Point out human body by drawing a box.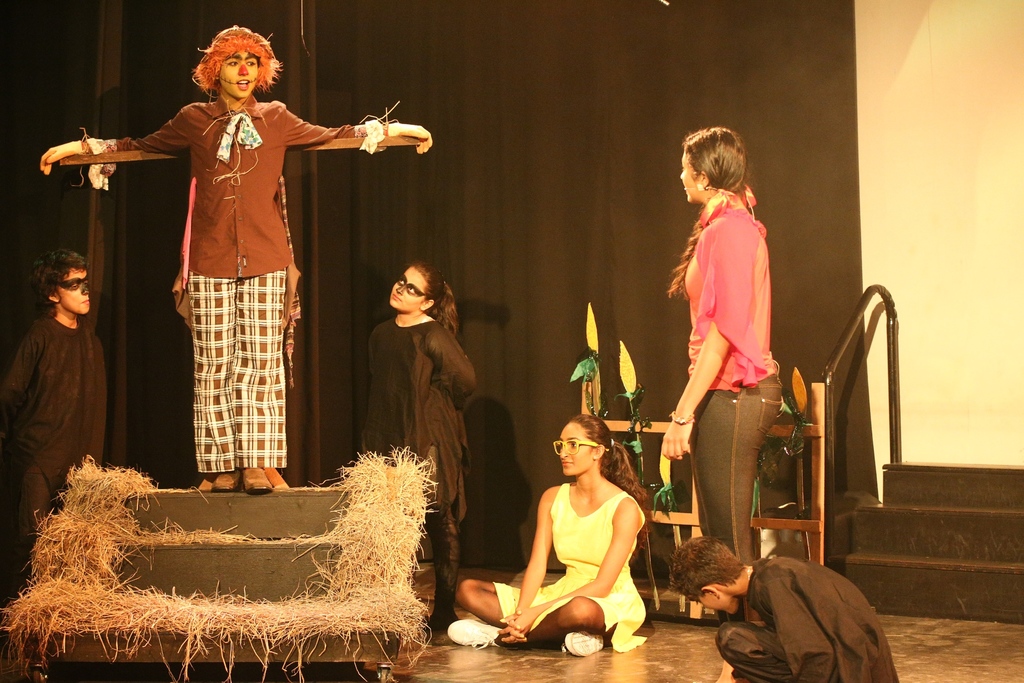
[442,418,657,664].
